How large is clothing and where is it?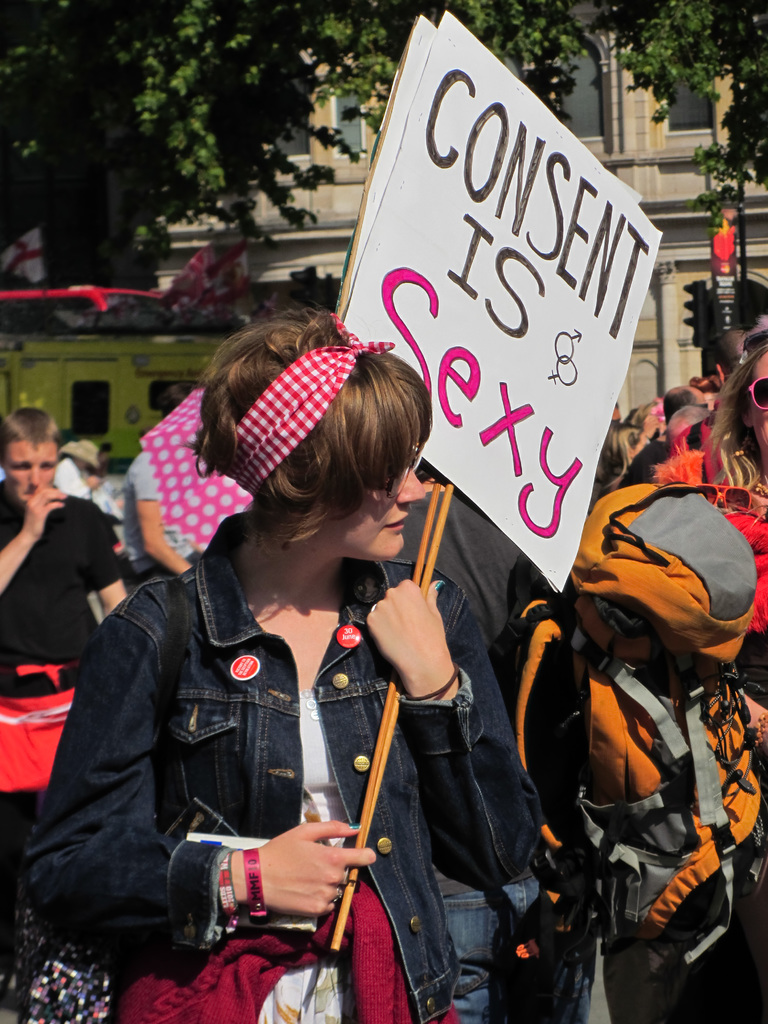
Bounding box: 126,449,205,599.
